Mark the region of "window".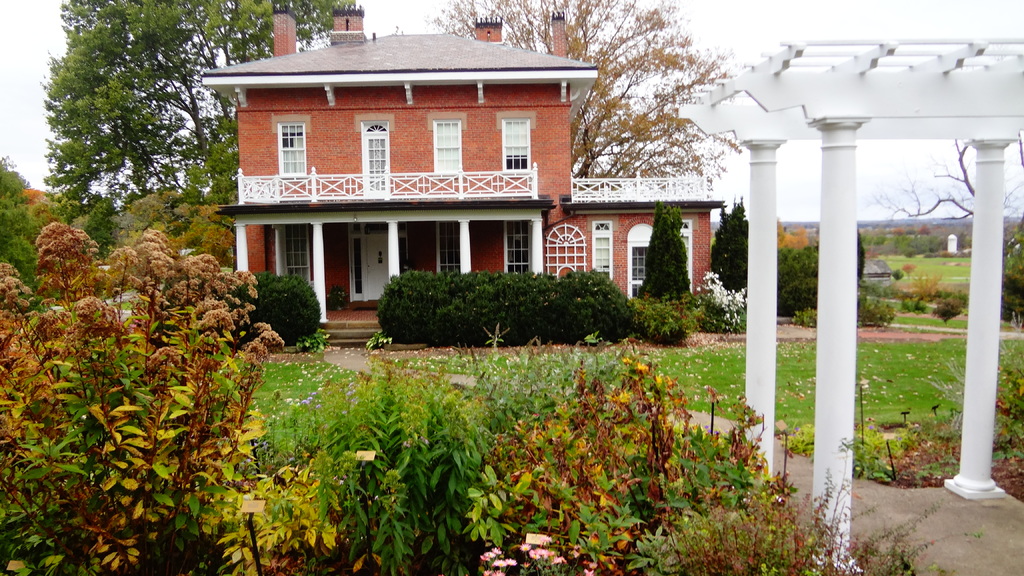
Region: 283:222:315:290.
